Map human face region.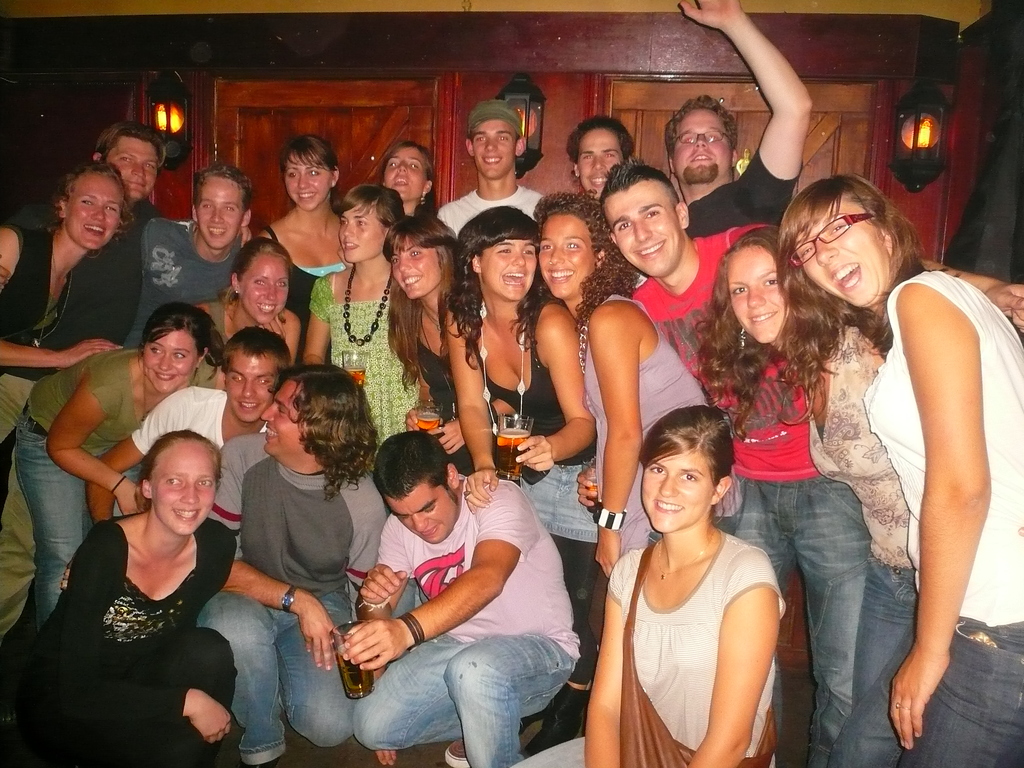
Mapped to left=577, top=132, right=625, bottom=198.
